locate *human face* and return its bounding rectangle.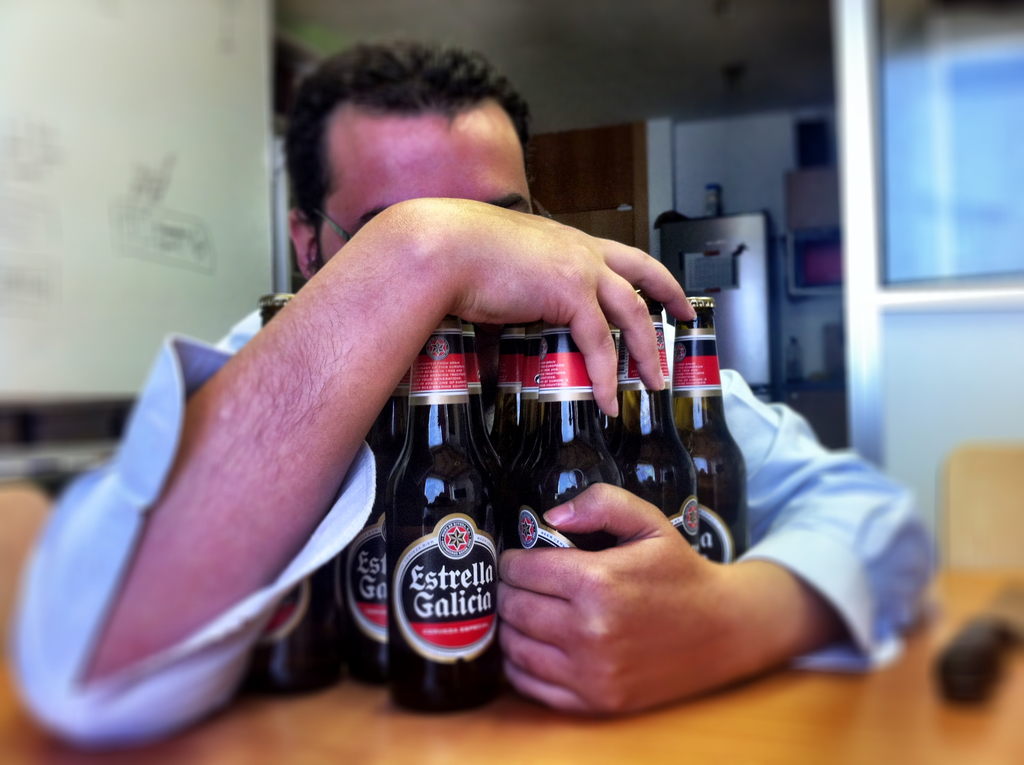
rect(316, 101, 532, 250).
